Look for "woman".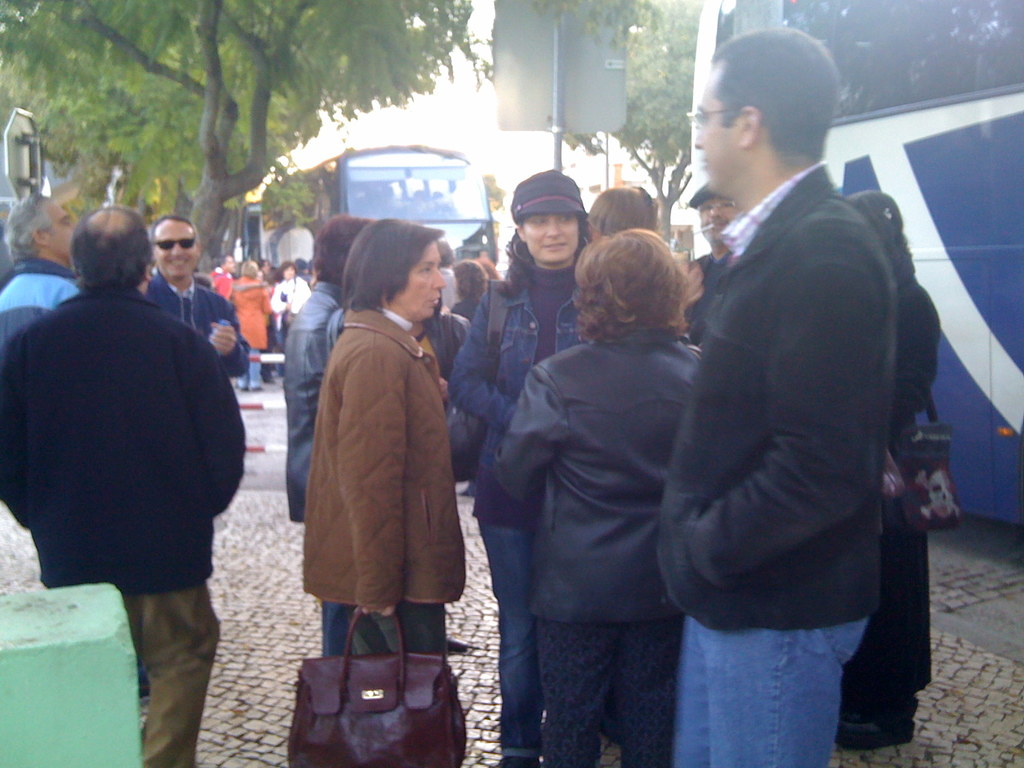
Found: [282, 212, 477, 722].
